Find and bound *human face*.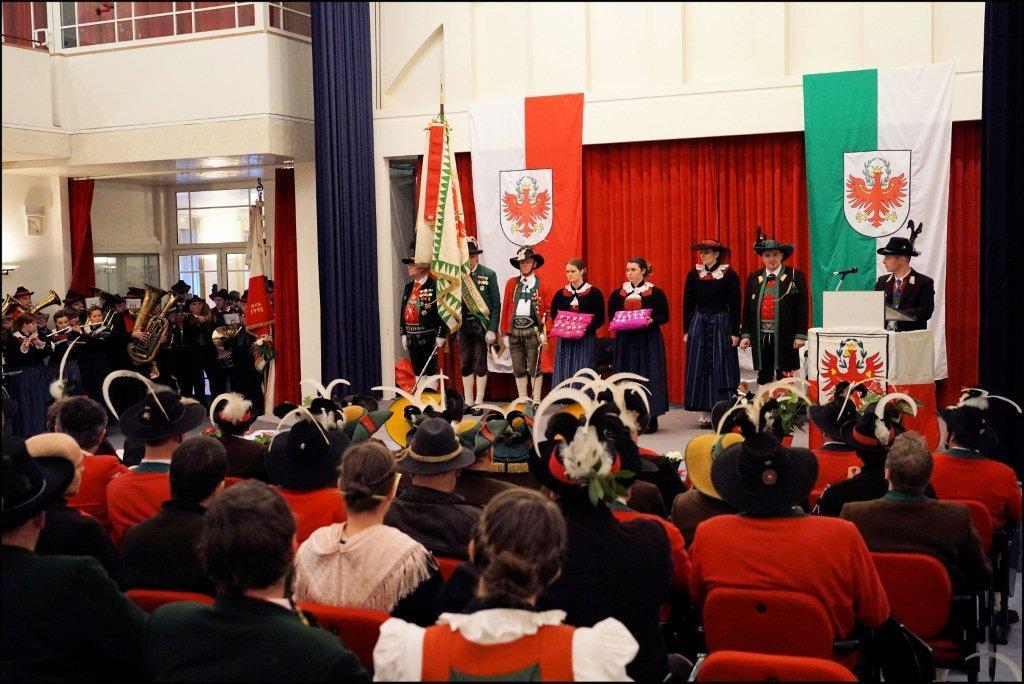
Bound: (x1=23, y1=326, x2=34, y2=333).
